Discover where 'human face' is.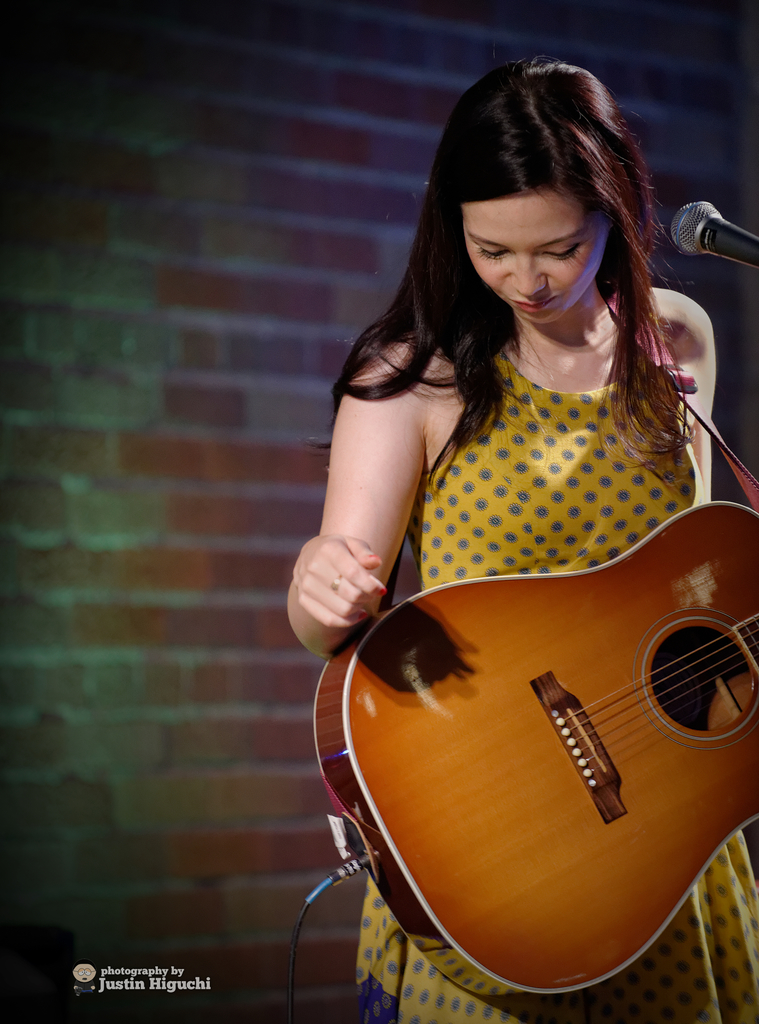
Discovered at left=462, top=195, right=603, bottom=326.
